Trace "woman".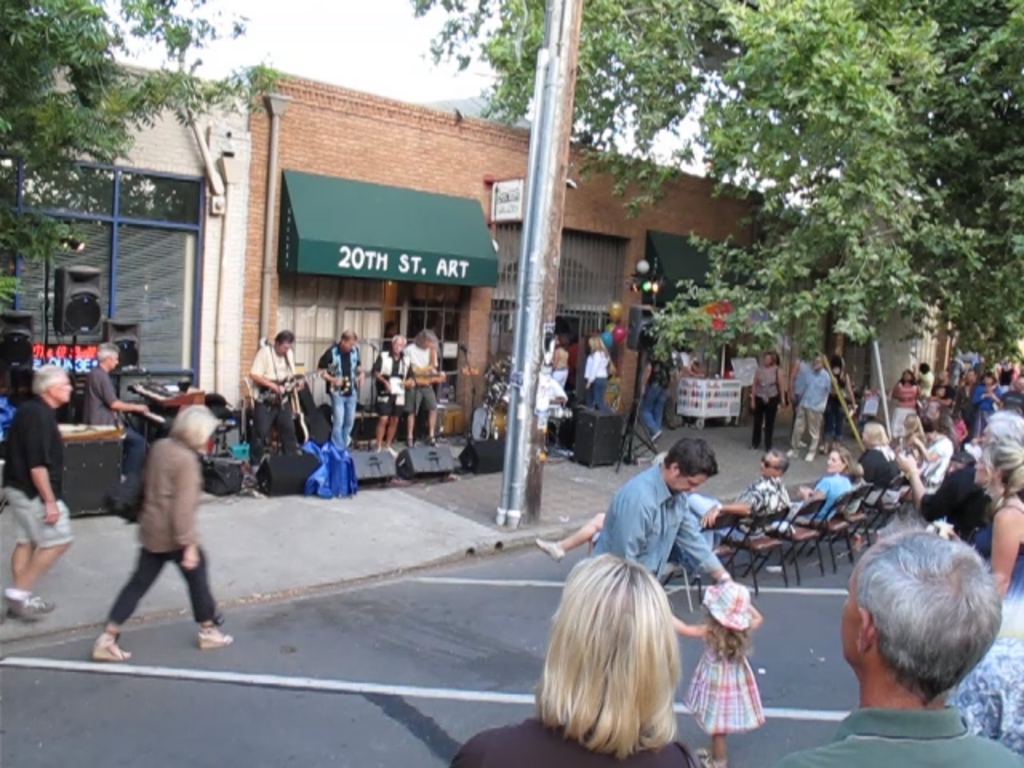
Traced to [left=85, top=363, right=226, bottom=670].
